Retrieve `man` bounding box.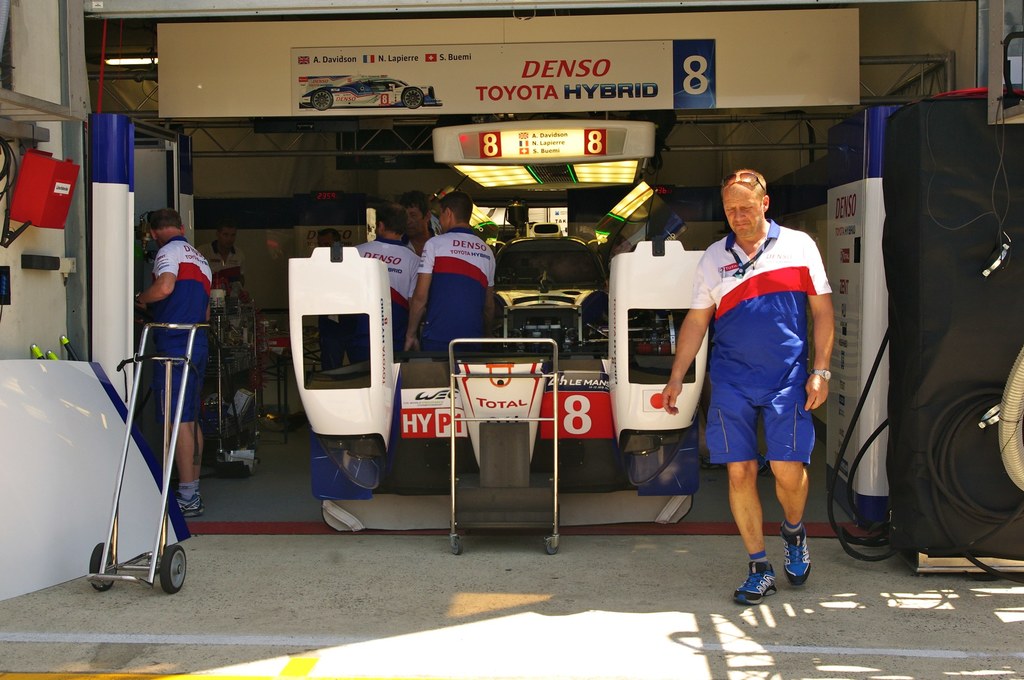
Bounding box: [x1=315, y1=229, x2=341, y2=252].
